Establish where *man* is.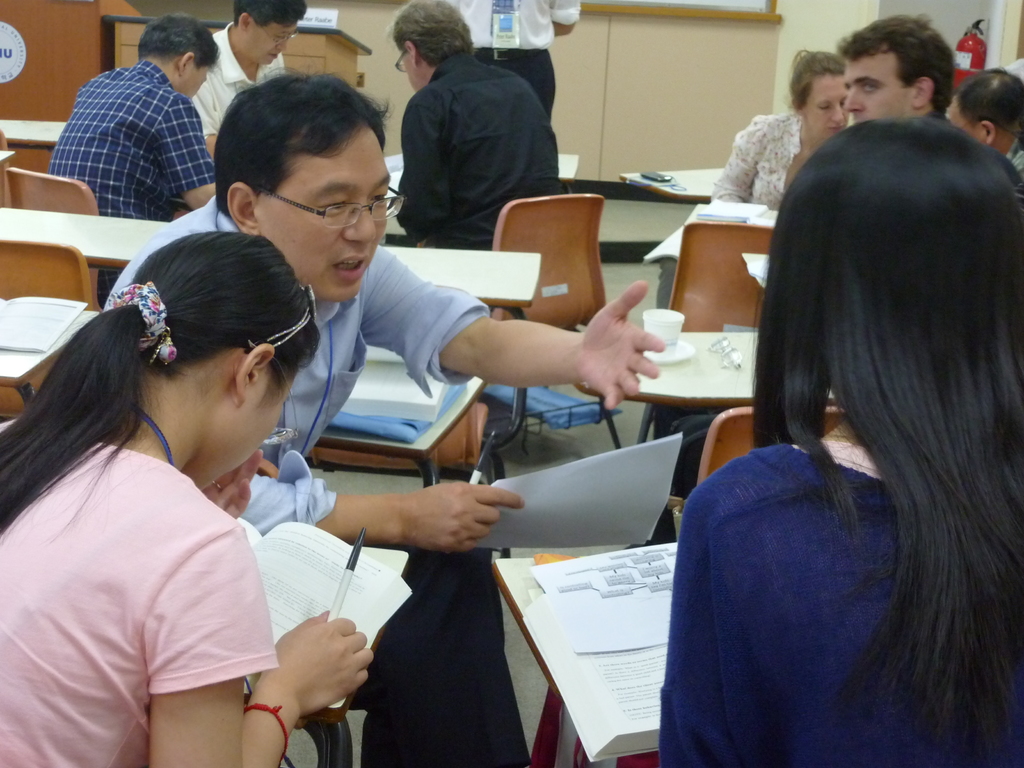
Established at crop(104, 71, 666, 767).
